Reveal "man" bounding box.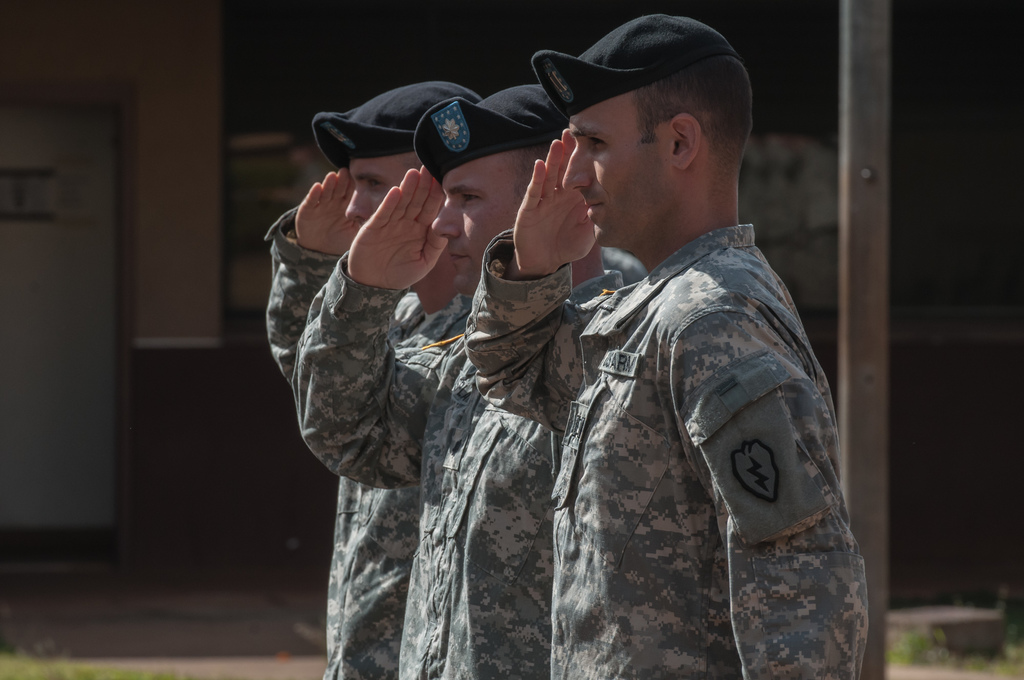
Revealed: crop(264, 77, 483, 679).
